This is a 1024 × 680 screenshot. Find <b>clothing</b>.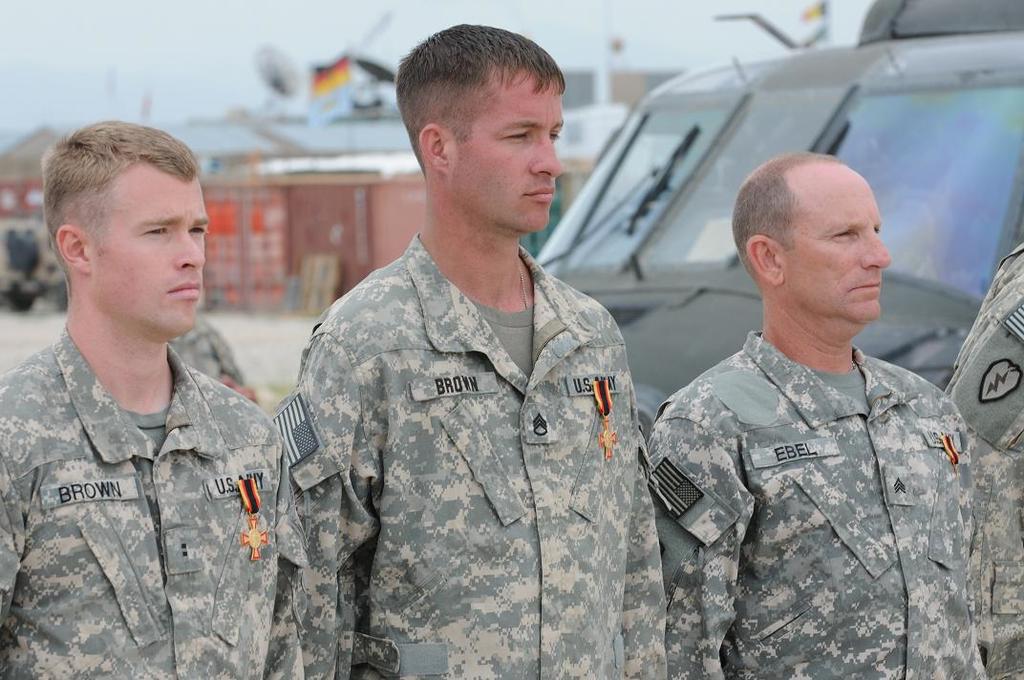
Bounding box: <box>272,238,671,679</box>.
